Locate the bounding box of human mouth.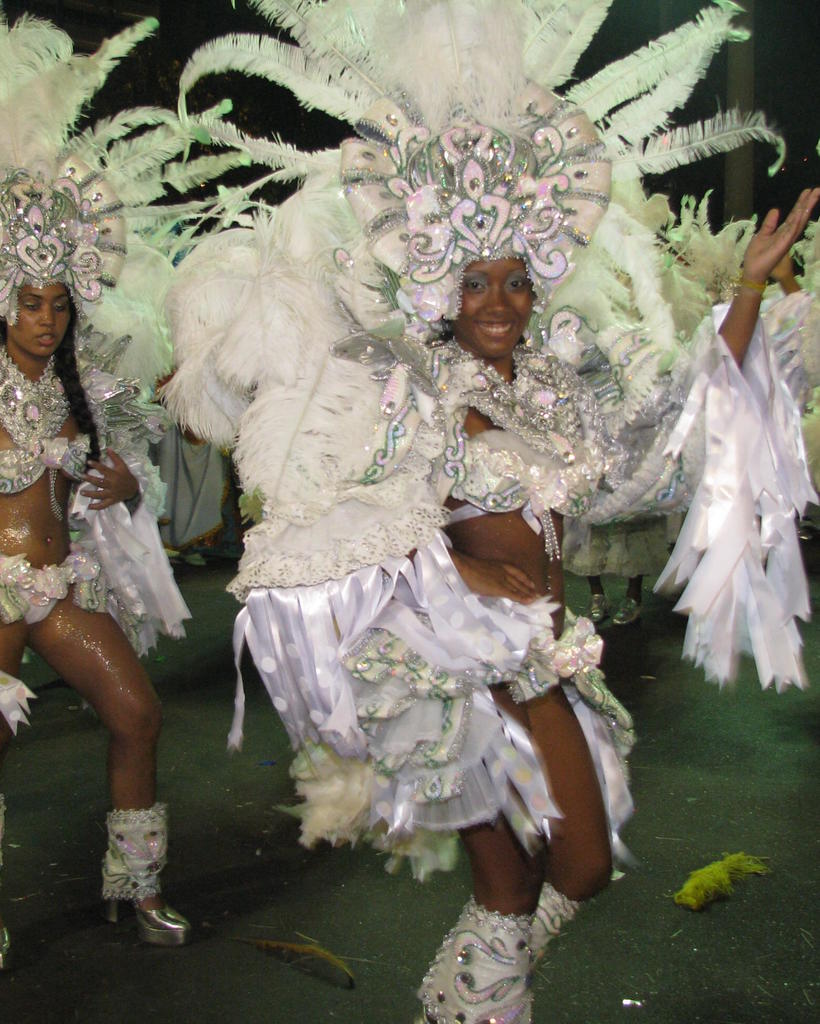
Bounding box: 35,330,58,350.
